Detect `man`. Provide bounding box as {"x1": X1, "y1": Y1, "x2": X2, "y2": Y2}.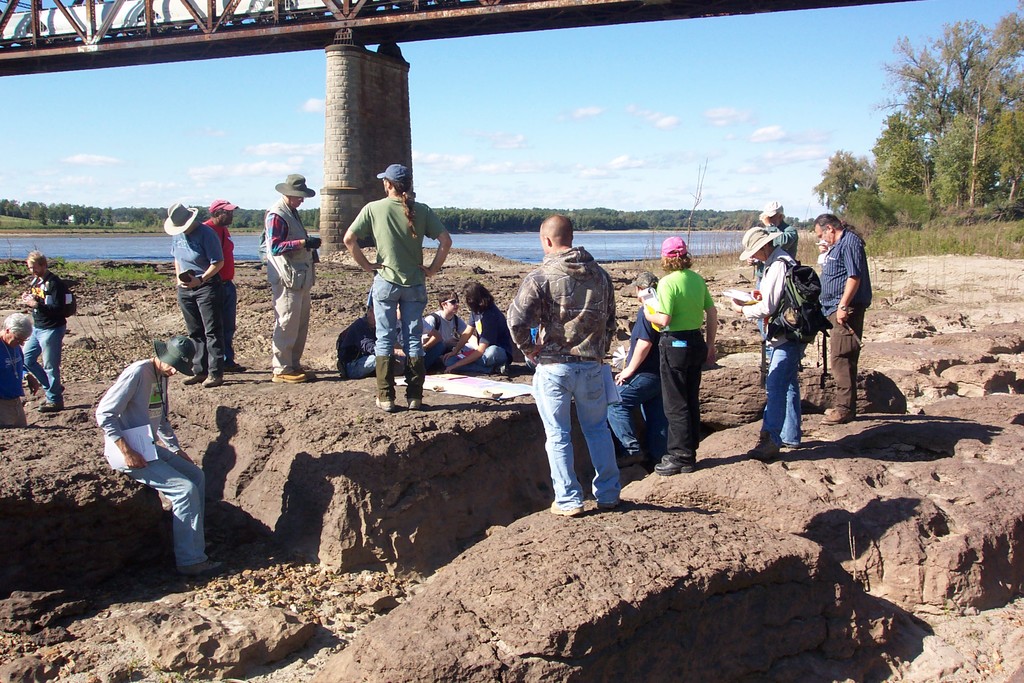
{"x1": 815, "y1": 209, "x2": 877, "y2": 428}.
